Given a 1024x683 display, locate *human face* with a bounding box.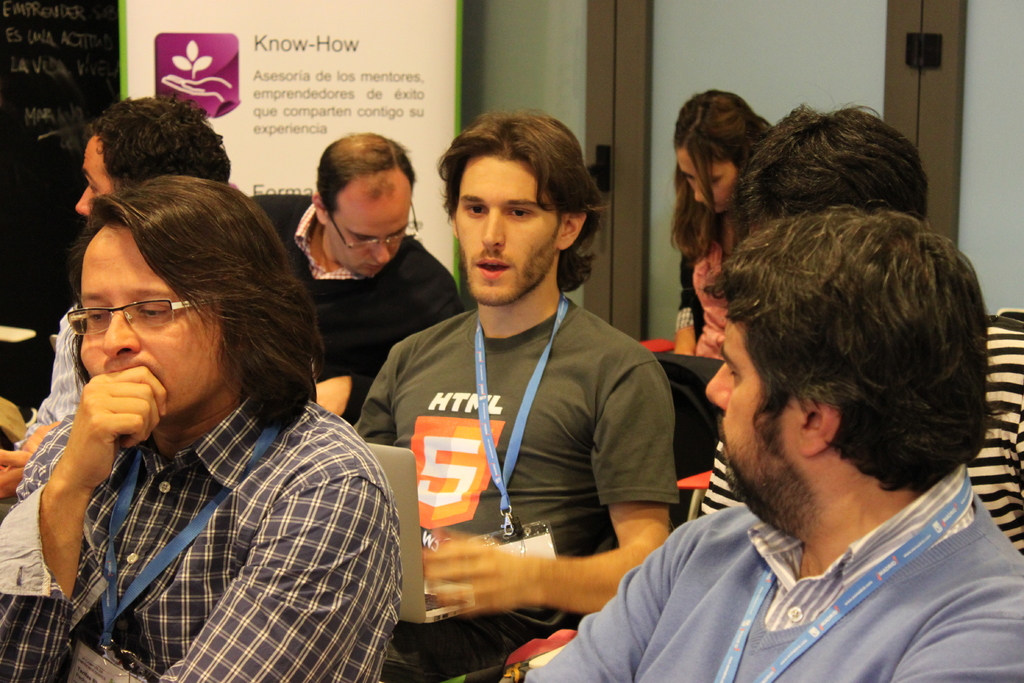
Located: 456, 158, 556, 303.
